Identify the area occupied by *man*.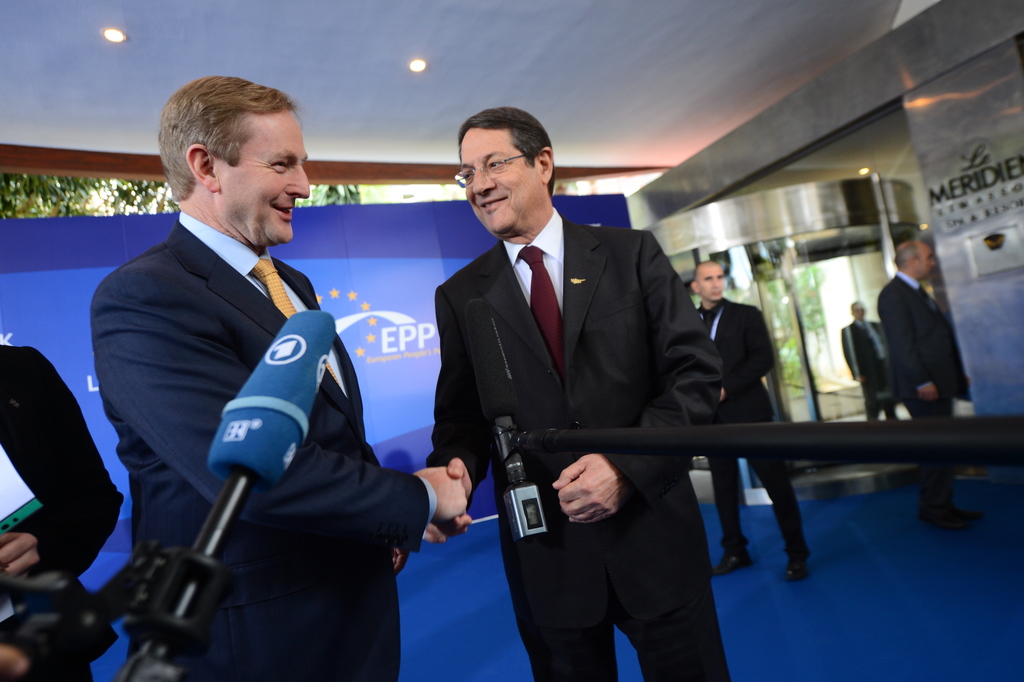
Area: x1=426 y1=107 x2=724 y2=681.
